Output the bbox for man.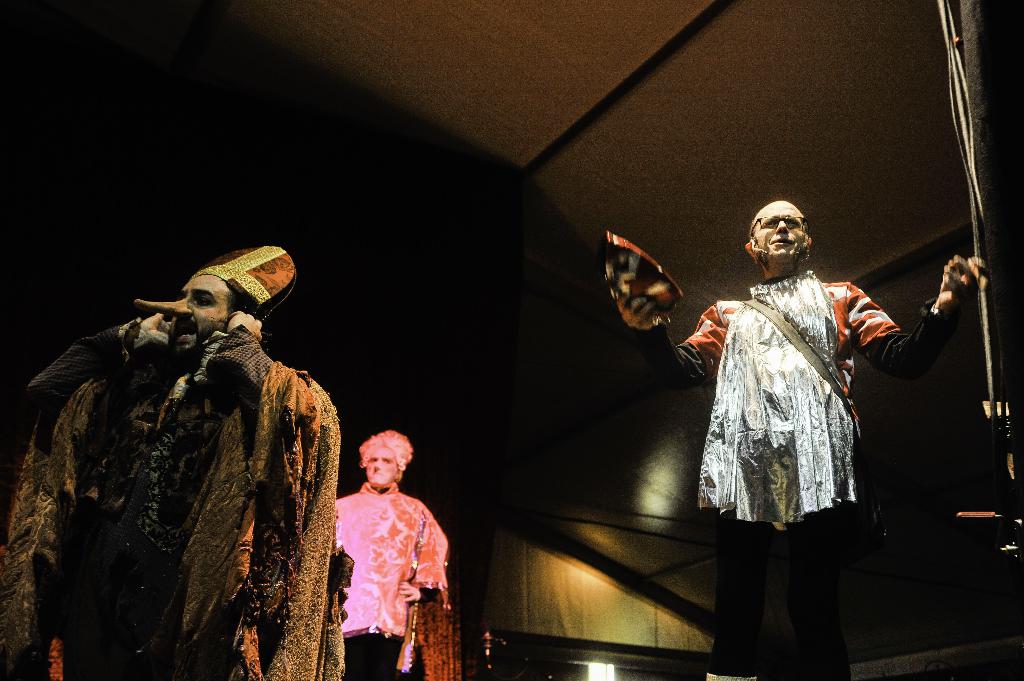
617,200,989,680.
